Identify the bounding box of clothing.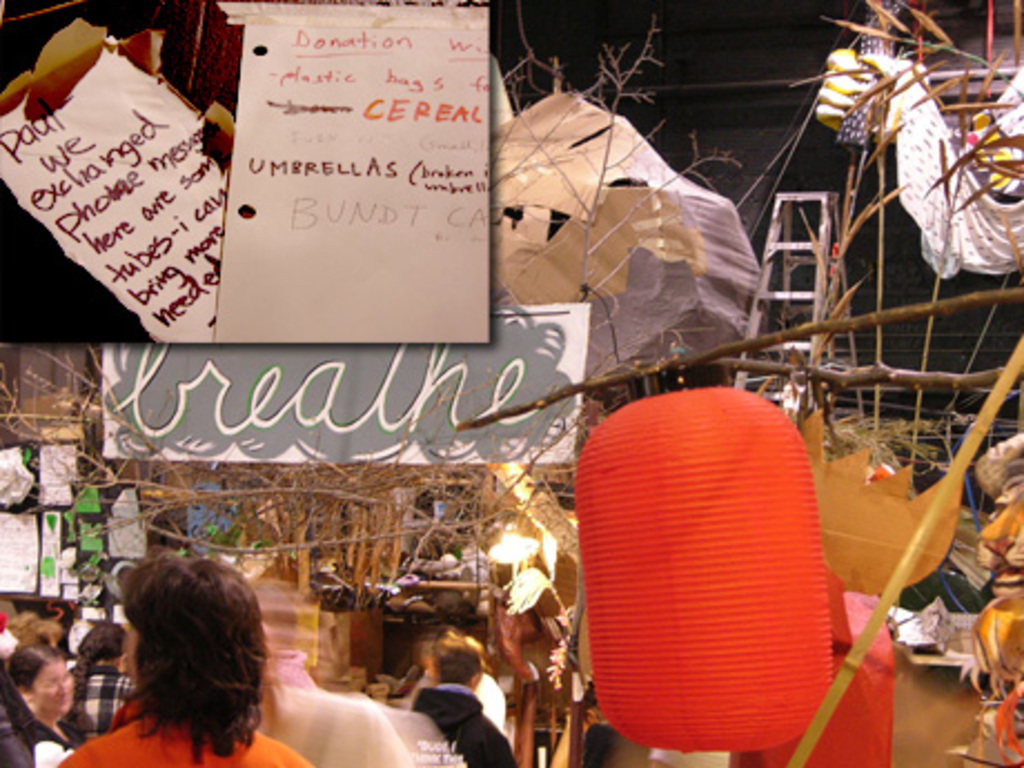
BBox(474, 672, 508, 726).
